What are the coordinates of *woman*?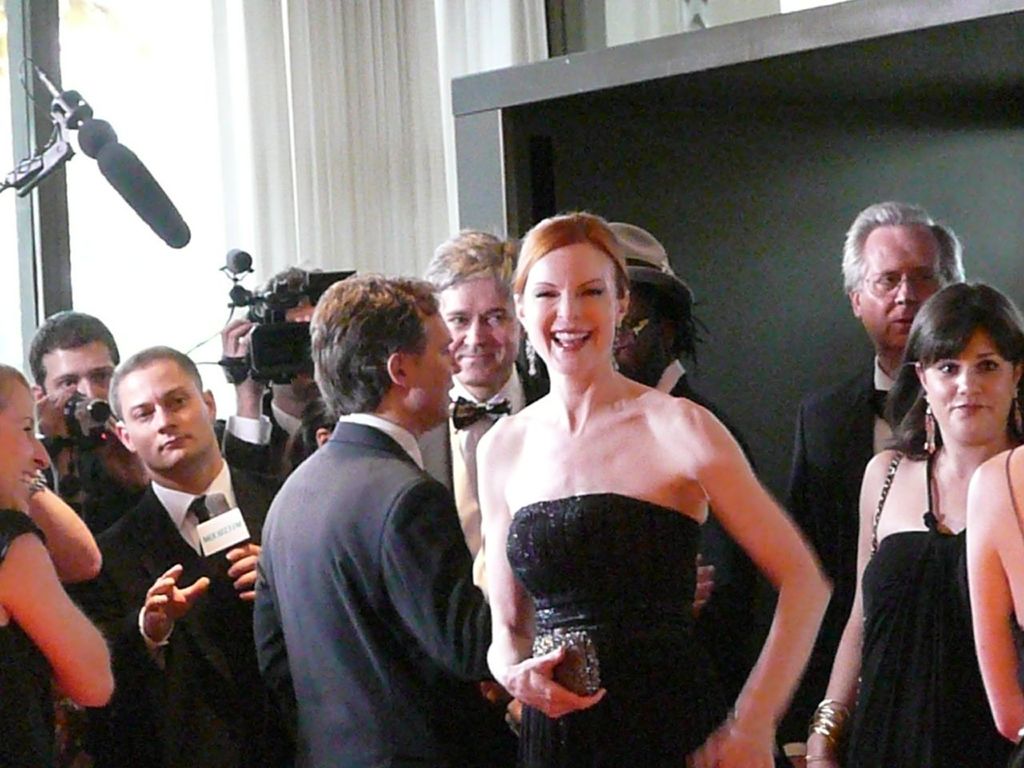
(x1=0, y1=362, x2=118, y2=767).
